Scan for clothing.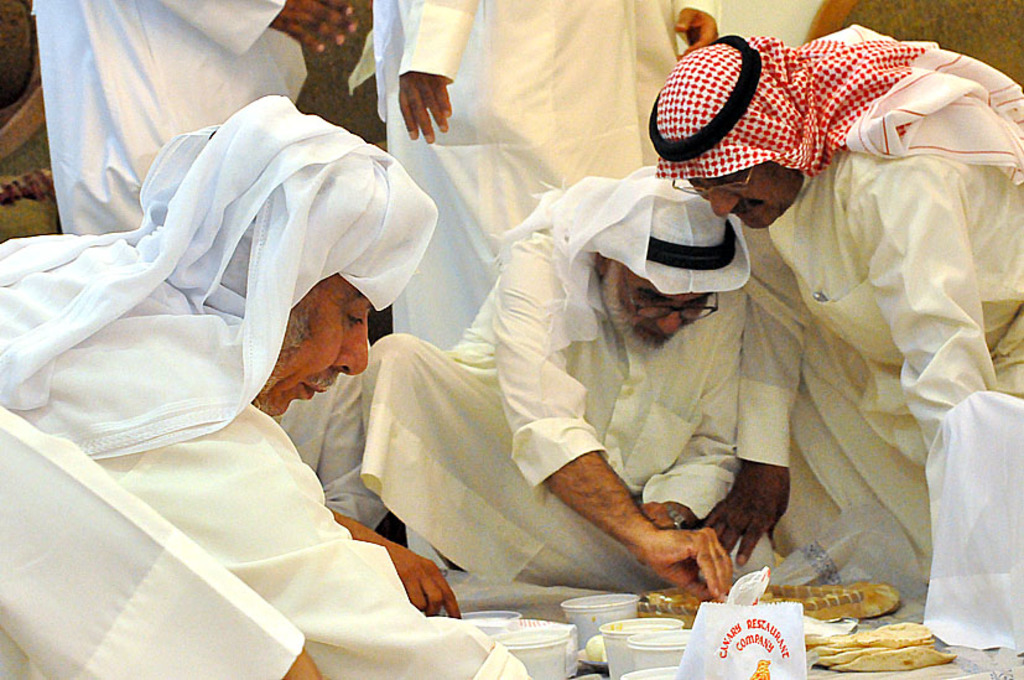
Scan result: [358, 161, 752, 592].
